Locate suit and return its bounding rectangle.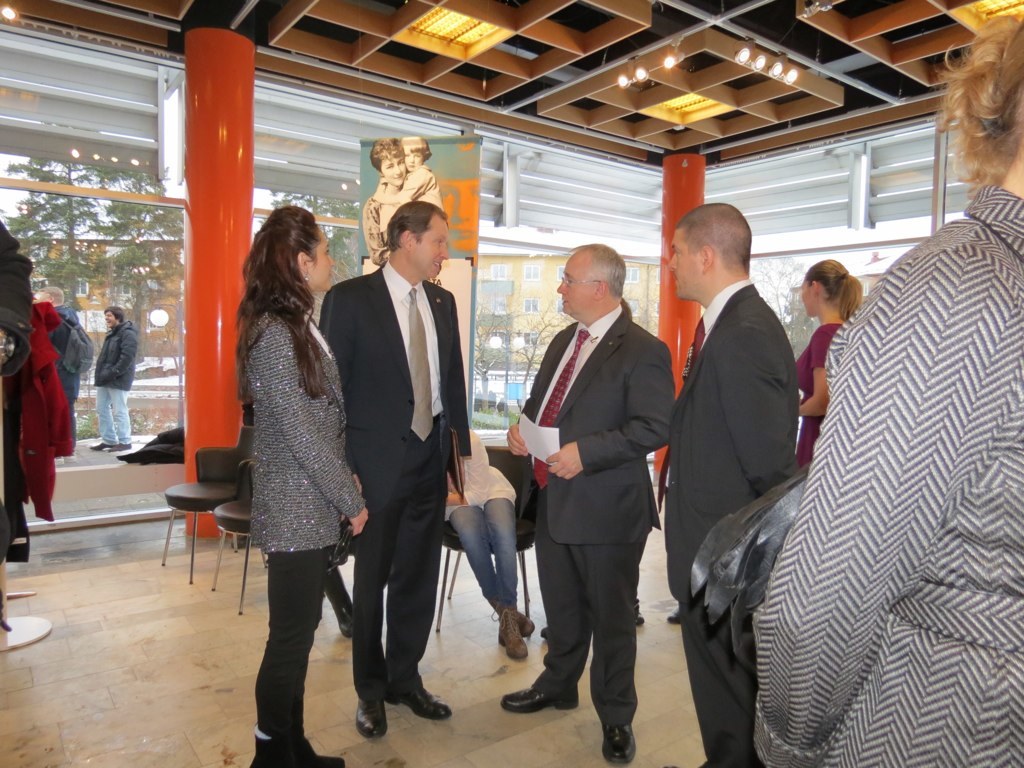
(315, 256, 472, 693).
